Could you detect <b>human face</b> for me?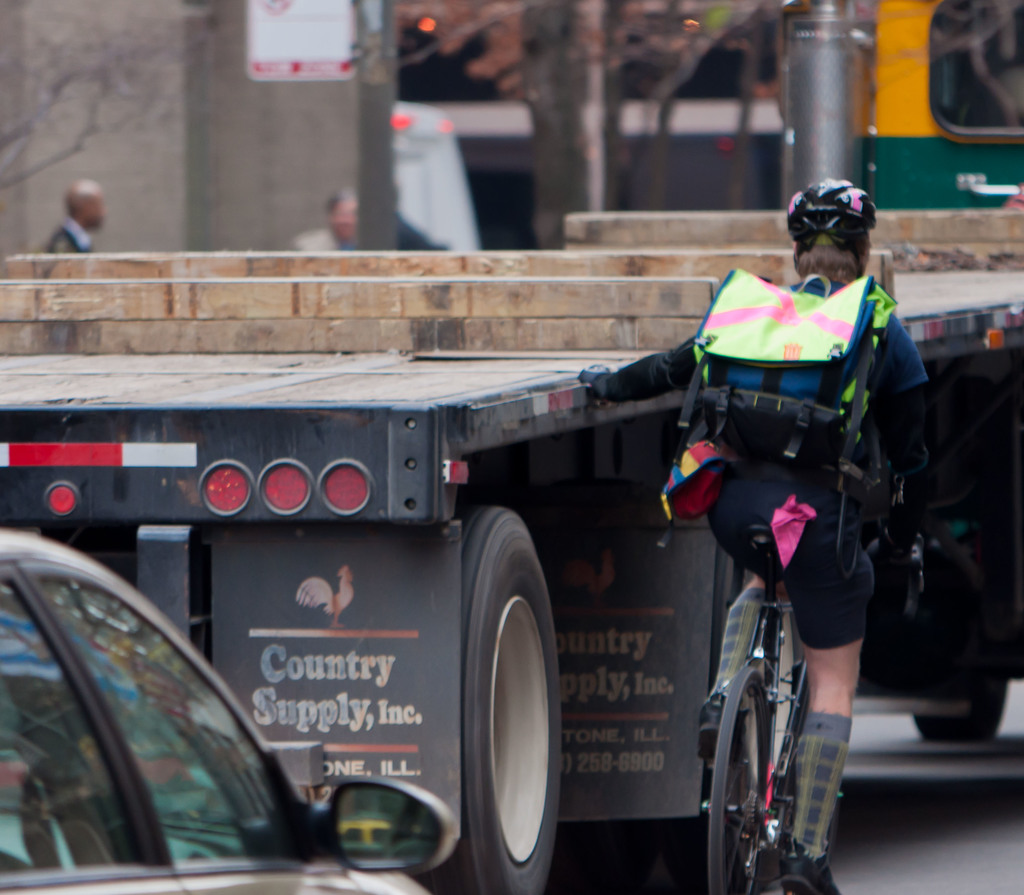
Detection result: (left=83, top=189, right=108, bottom=229).
